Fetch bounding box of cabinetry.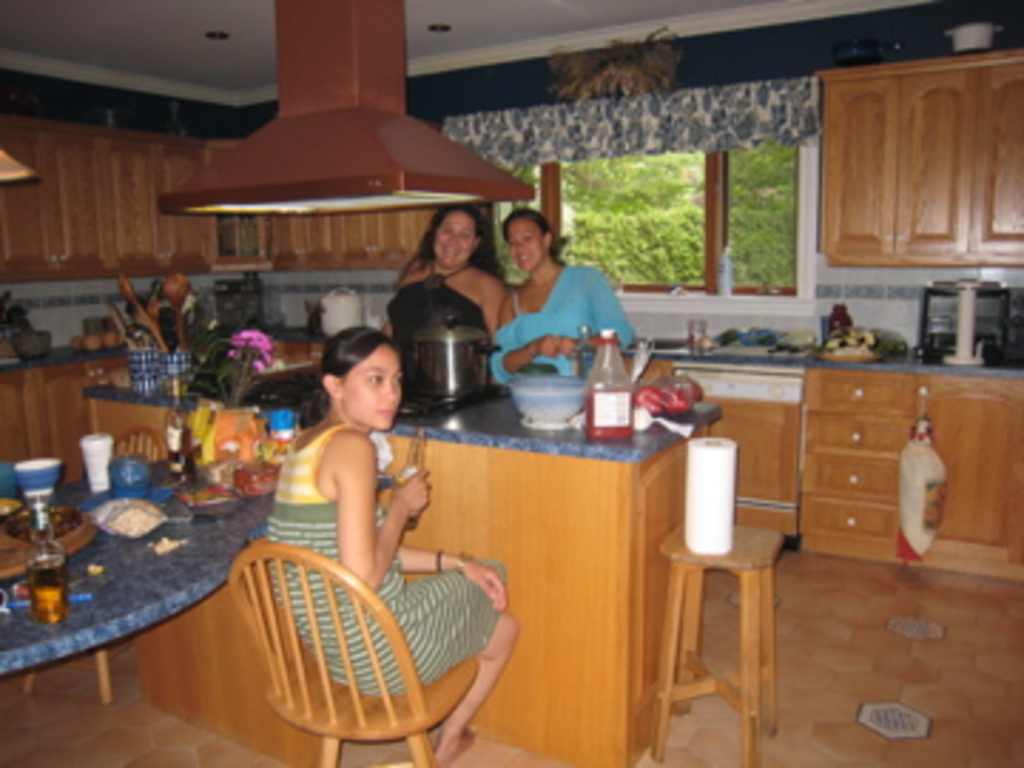
Bbox: detection(796, 11, 1010, 299).
